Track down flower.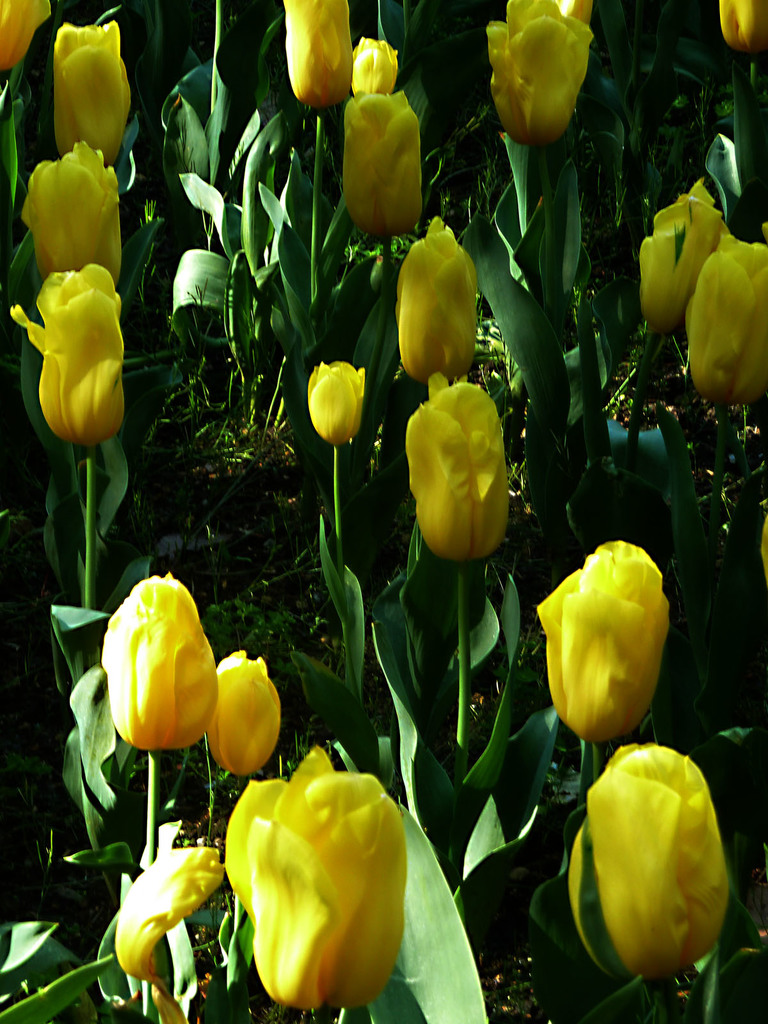
Tracked to 640, 179, 721, 337.
